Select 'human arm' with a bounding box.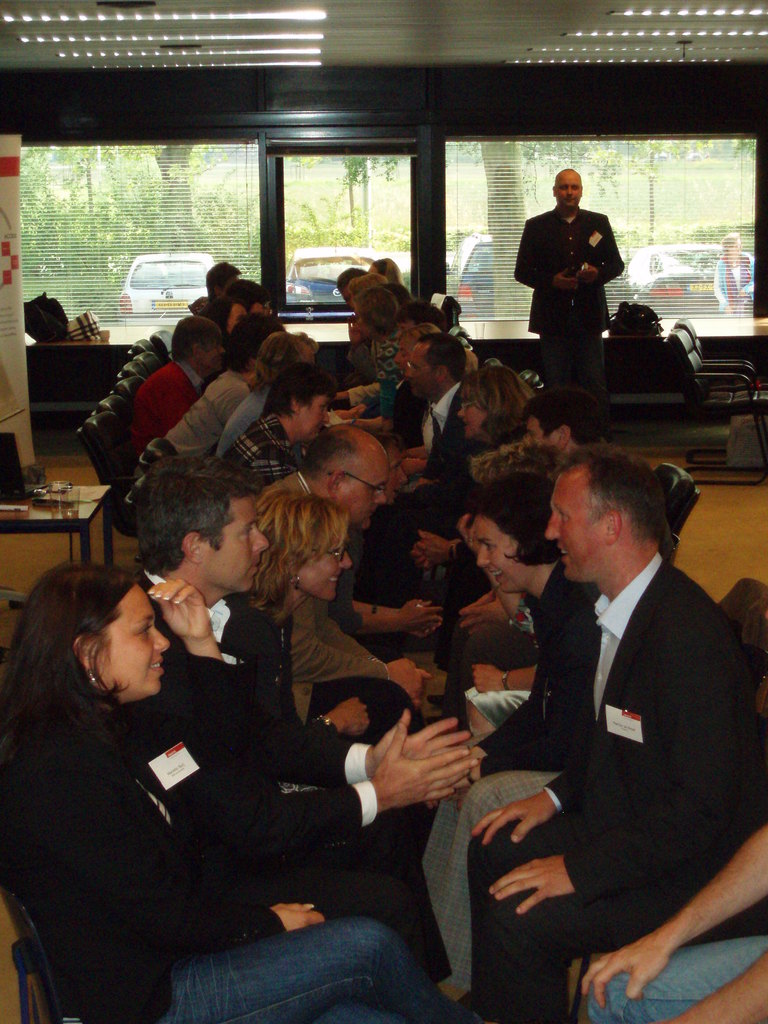
<bbox>482, 608, 758, 916</bbox>.
